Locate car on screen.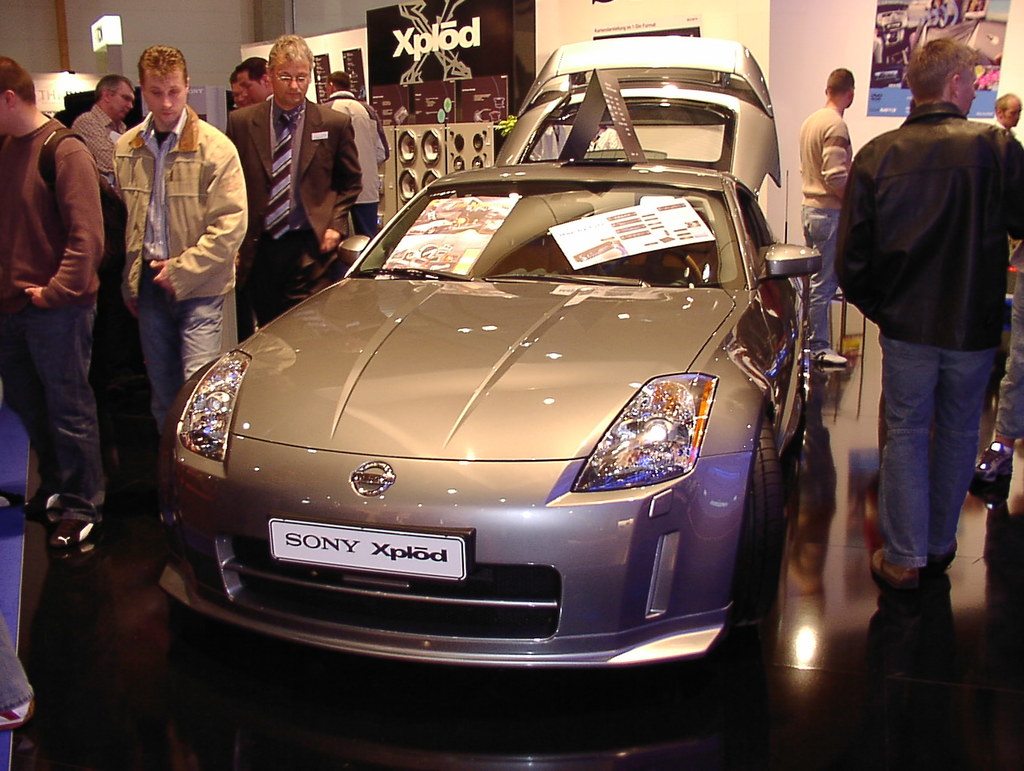
On screen at (171,41,846,690).
